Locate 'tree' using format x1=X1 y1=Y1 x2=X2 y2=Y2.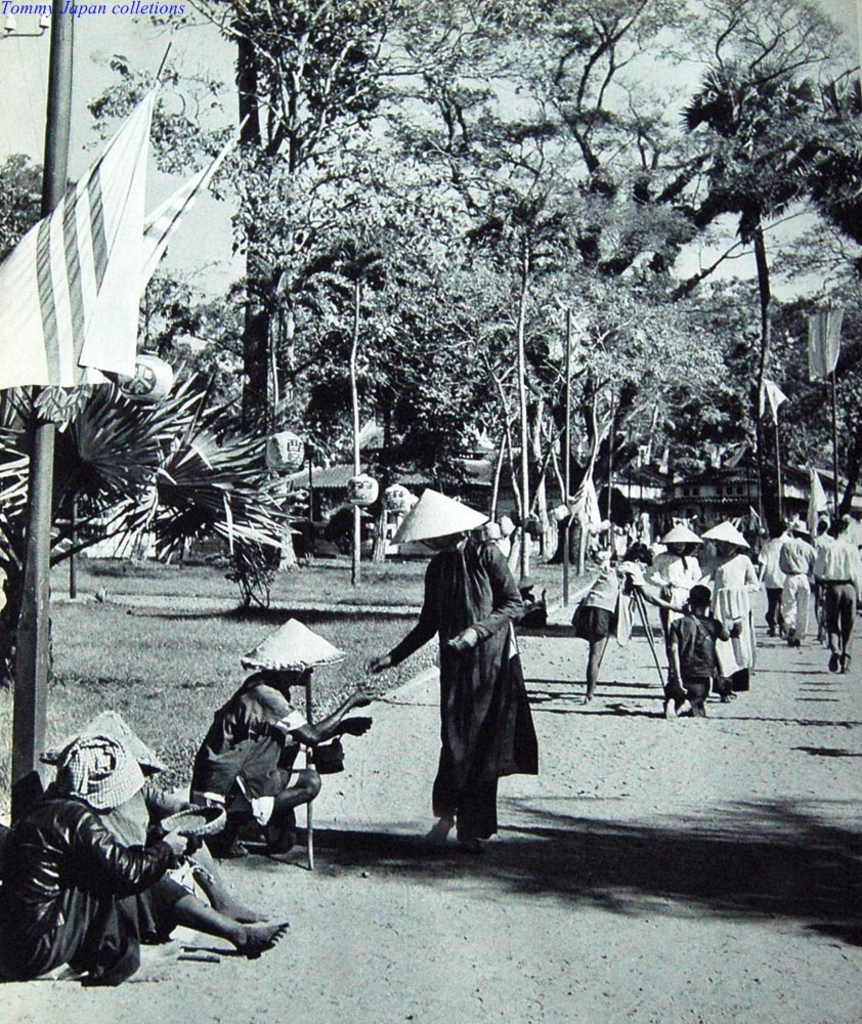
x1=683 y1=20 x2=829 y2=440.
